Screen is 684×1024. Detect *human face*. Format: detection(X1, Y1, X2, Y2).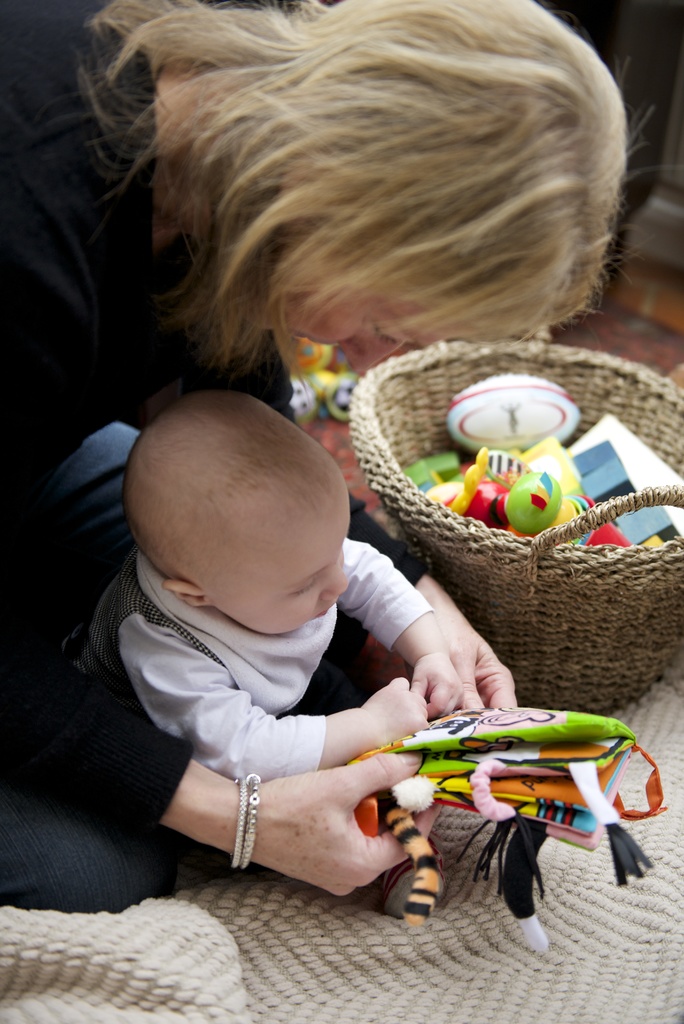
detection(249, 524, 352, 625).
